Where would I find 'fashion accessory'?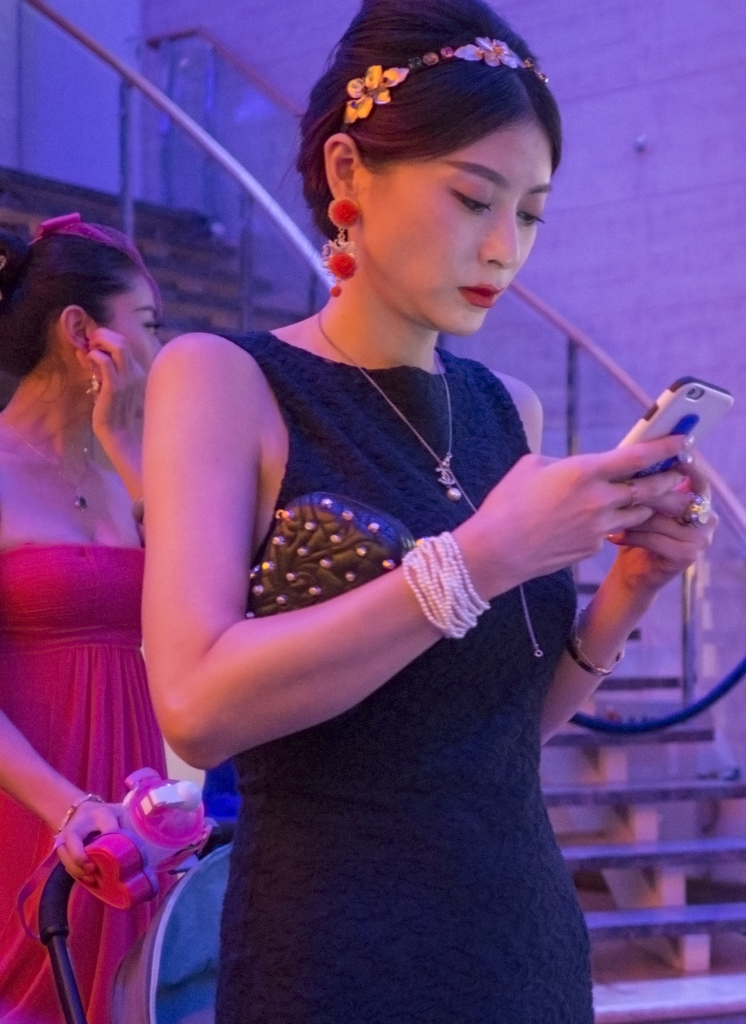
At bbox(565, 604, 625, 677).
